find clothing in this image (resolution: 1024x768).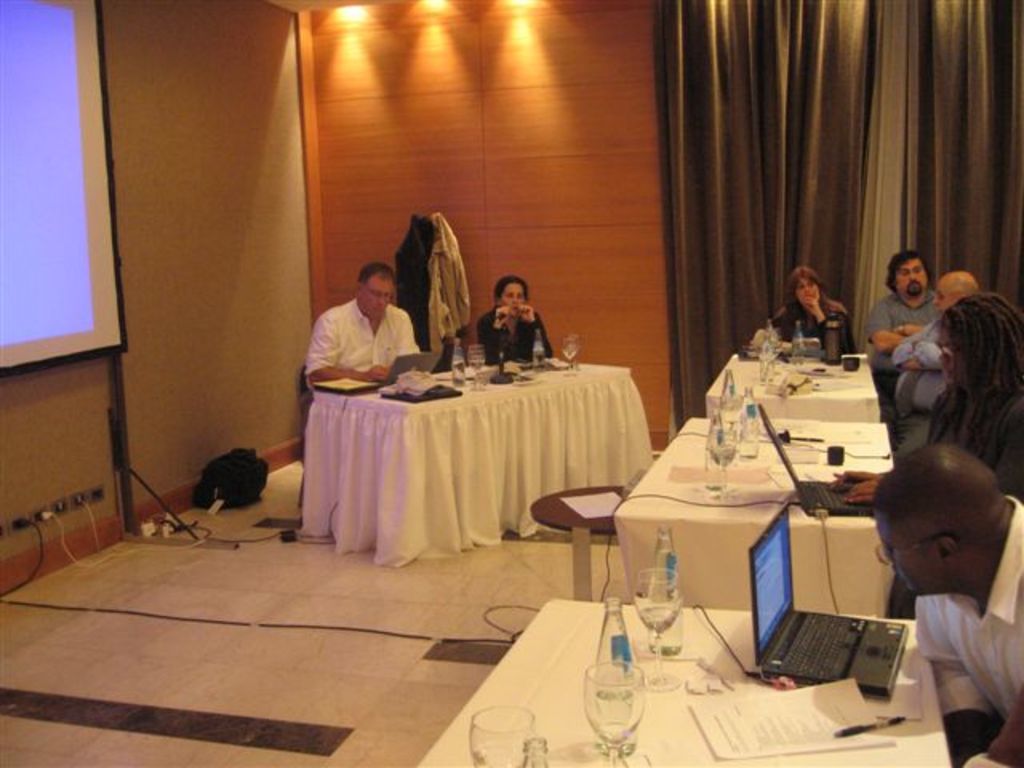
(left=394, top=216, right=427, bottom=358).
